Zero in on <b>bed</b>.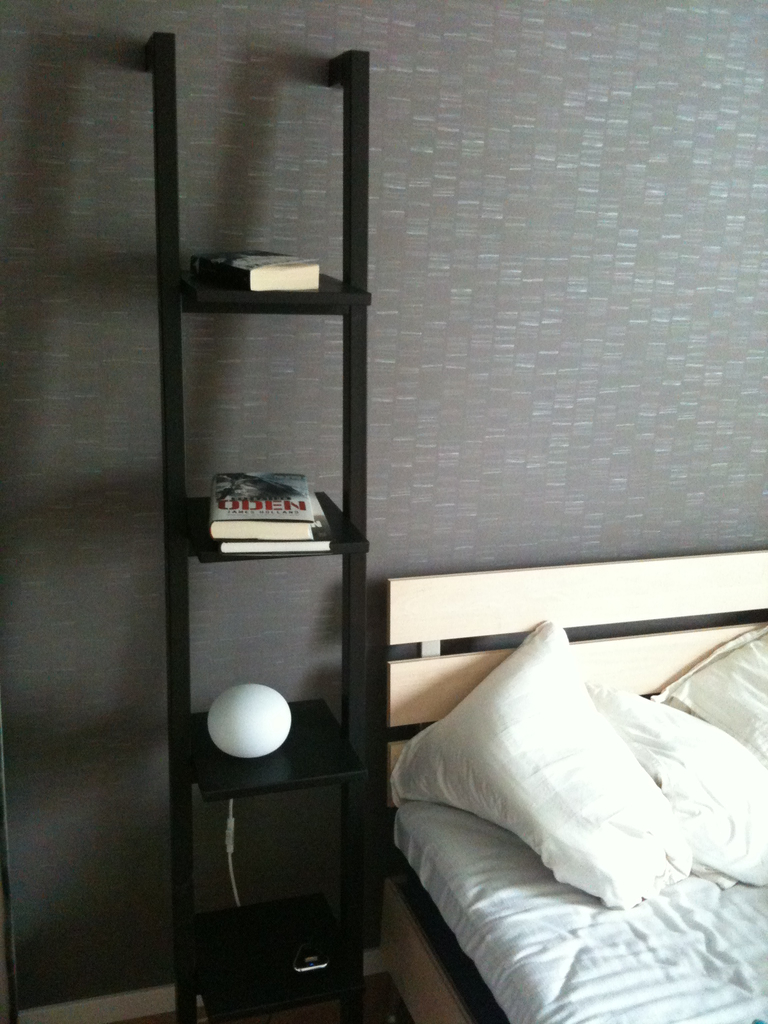
Zeroed in: (380,551,767,1023).
